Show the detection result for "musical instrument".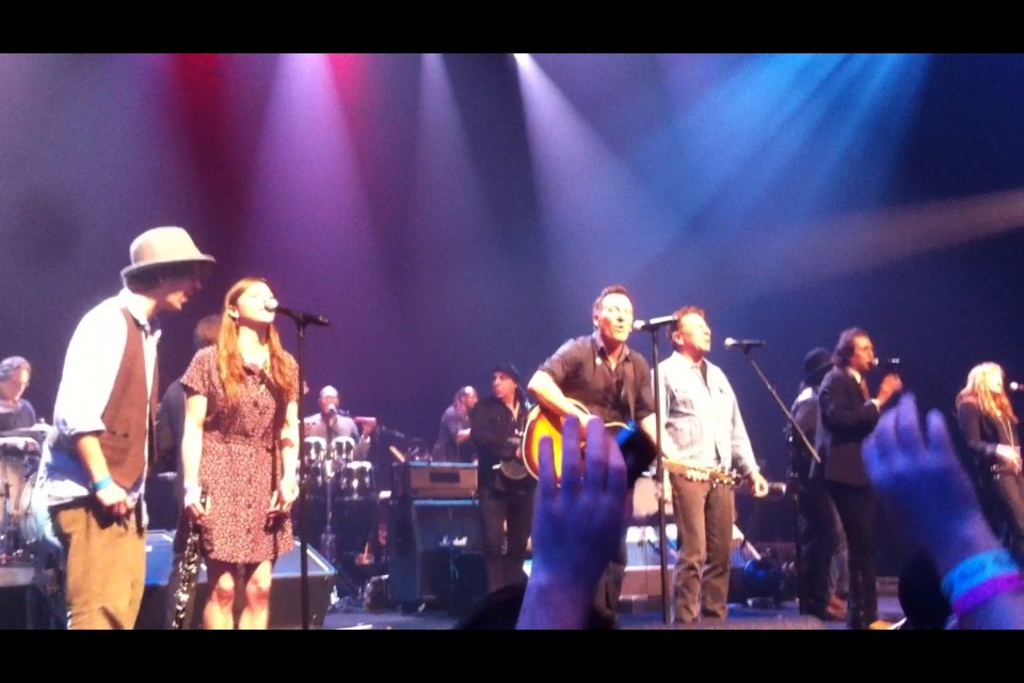
330, 456, 378, 511.
